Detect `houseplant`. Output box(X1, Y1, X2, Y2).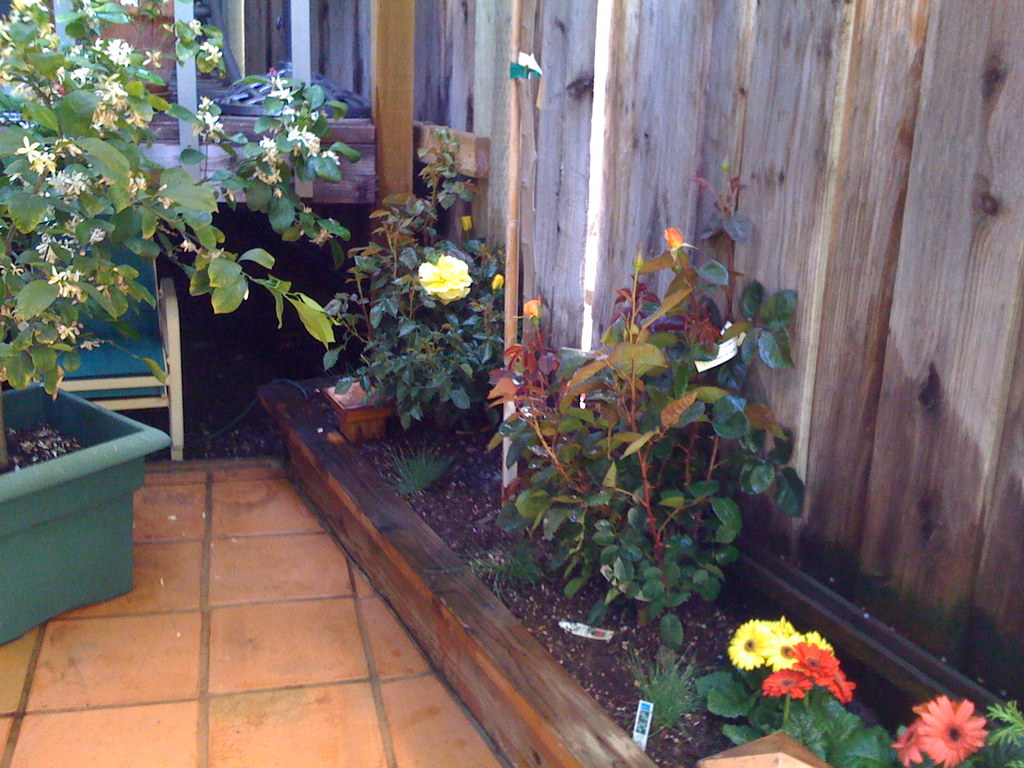
box(319, 128, 534, 442).
